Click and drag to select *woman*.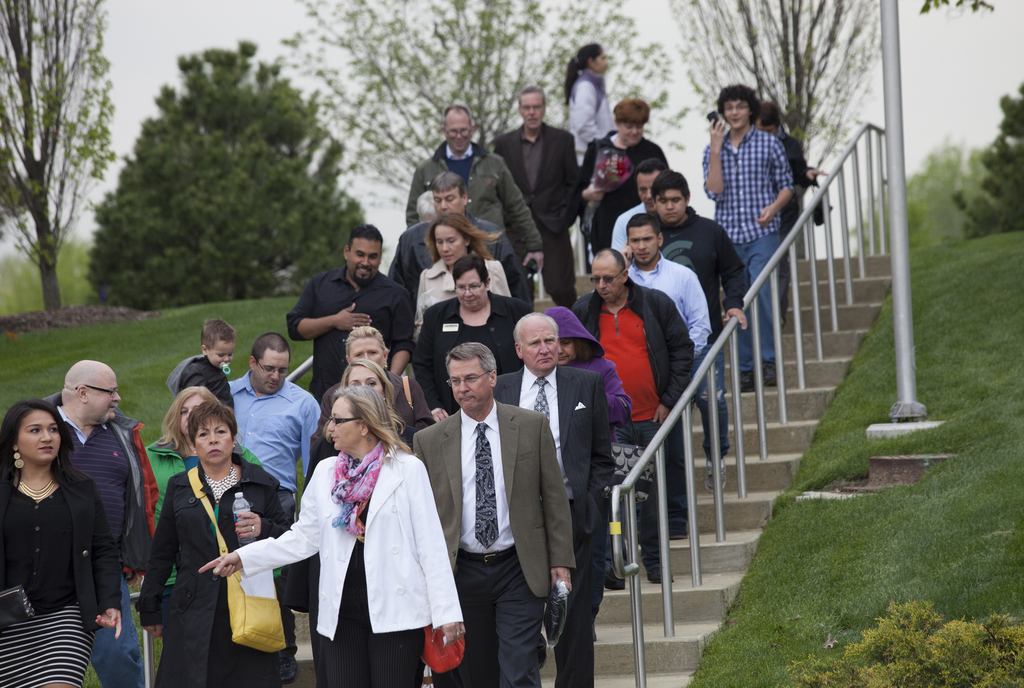
Selection: [280,356,420,687].
